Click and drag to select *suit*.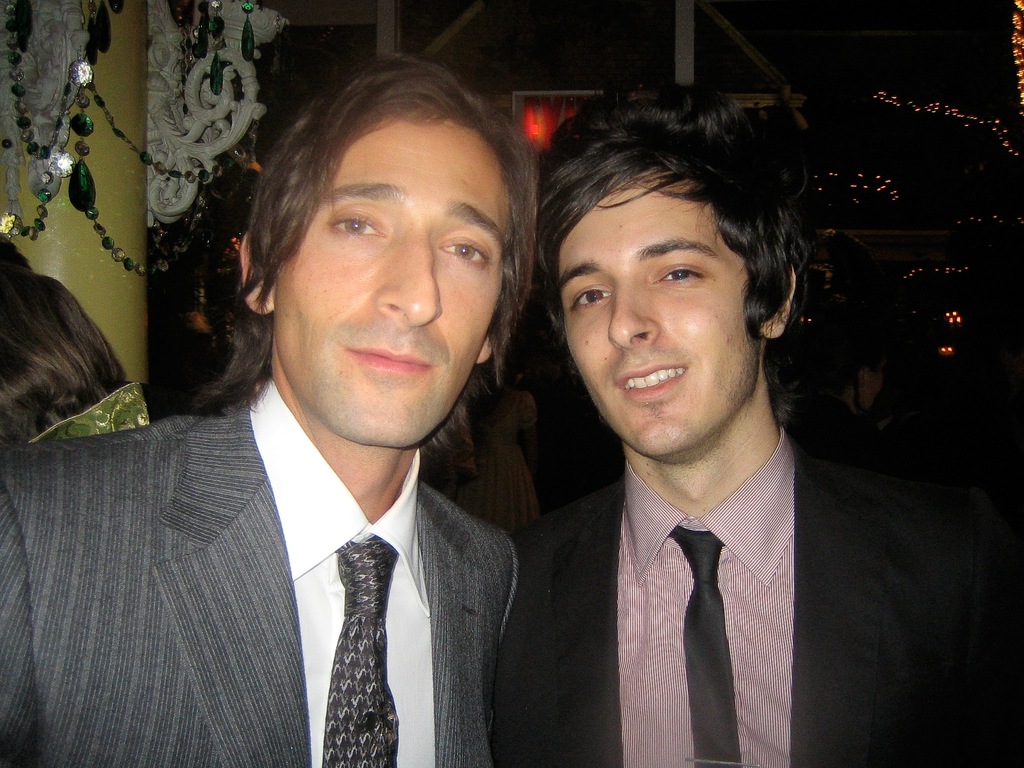
Selection: select_region(52, 303, 565, 756).
